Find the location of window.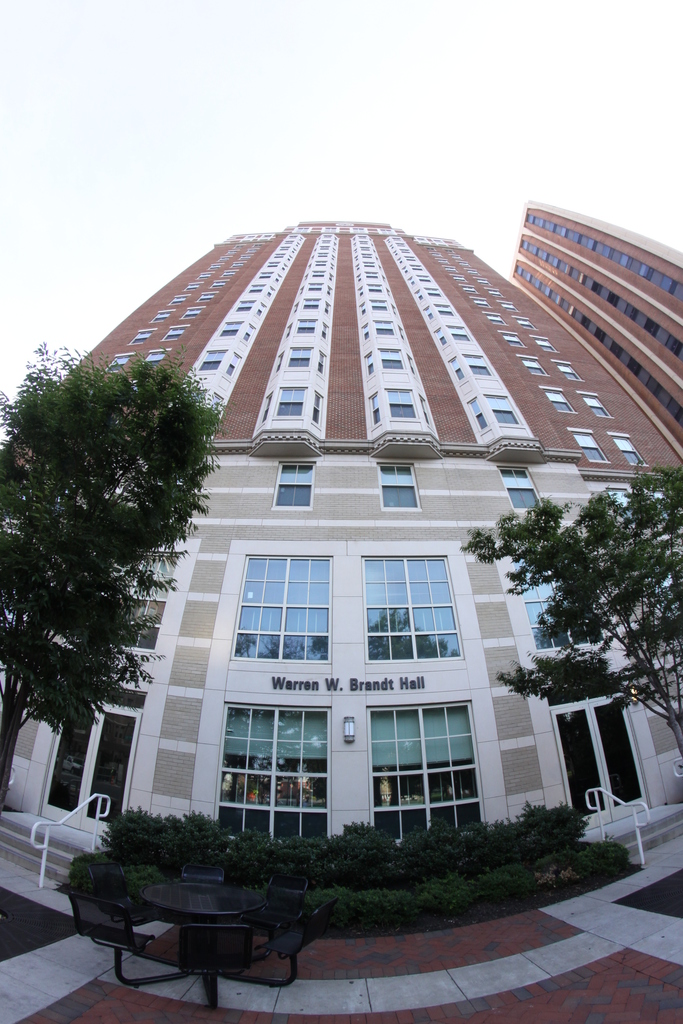
Location: [x1=471, y1=300, x2=490, y2=307].
